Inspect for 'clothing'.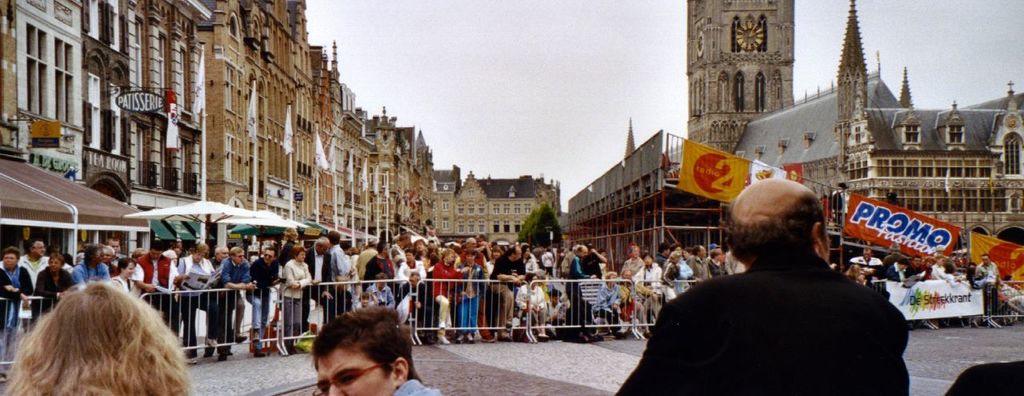
Inspection: l=183, t=248, r=227, b=364.
